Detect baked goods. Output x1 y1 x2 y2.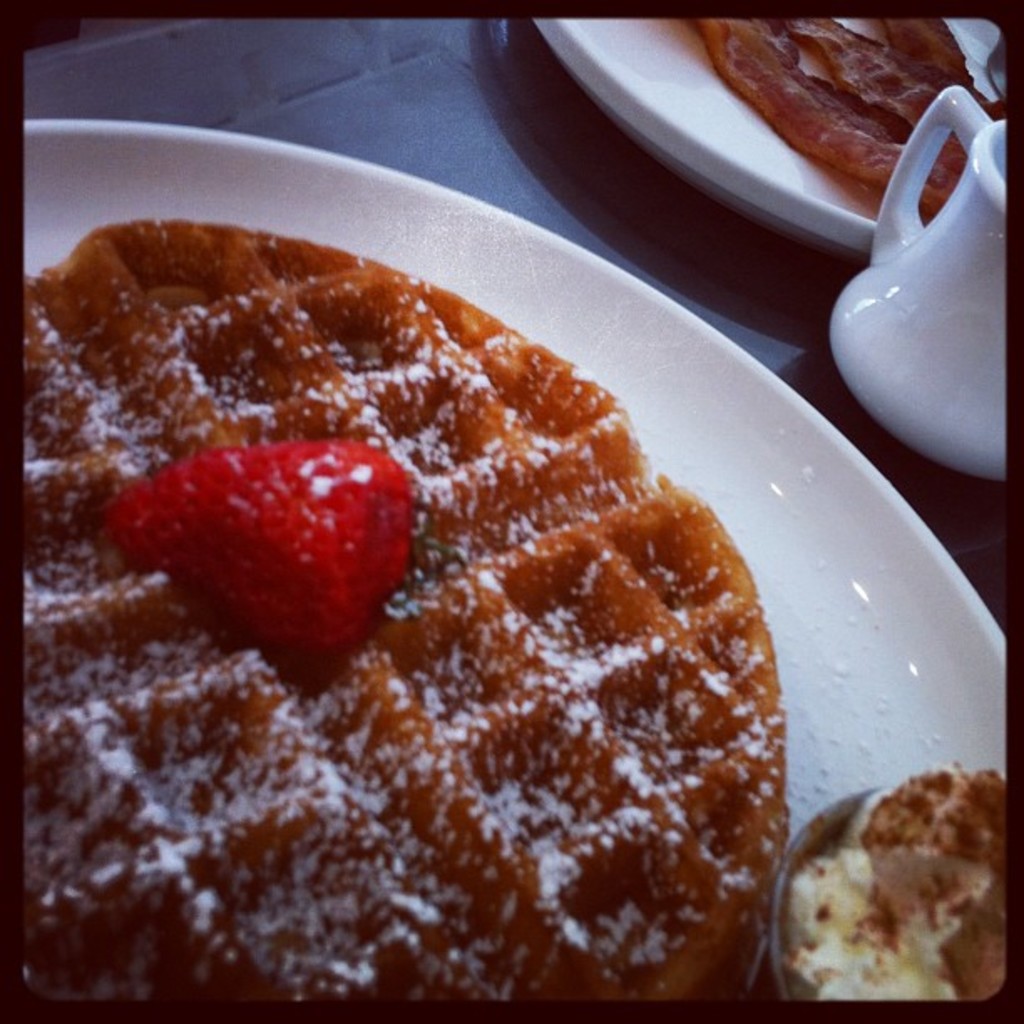
18 216 785 1002.
